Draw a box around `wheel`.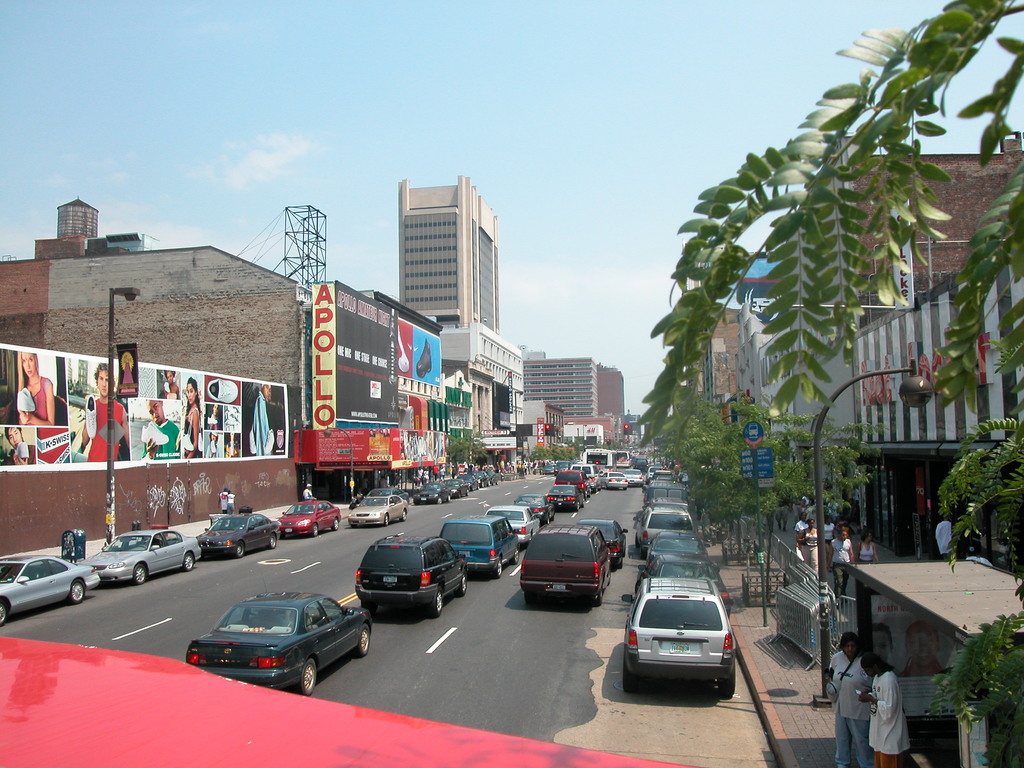
(left=524, top=593, right=534, bottom=602).
